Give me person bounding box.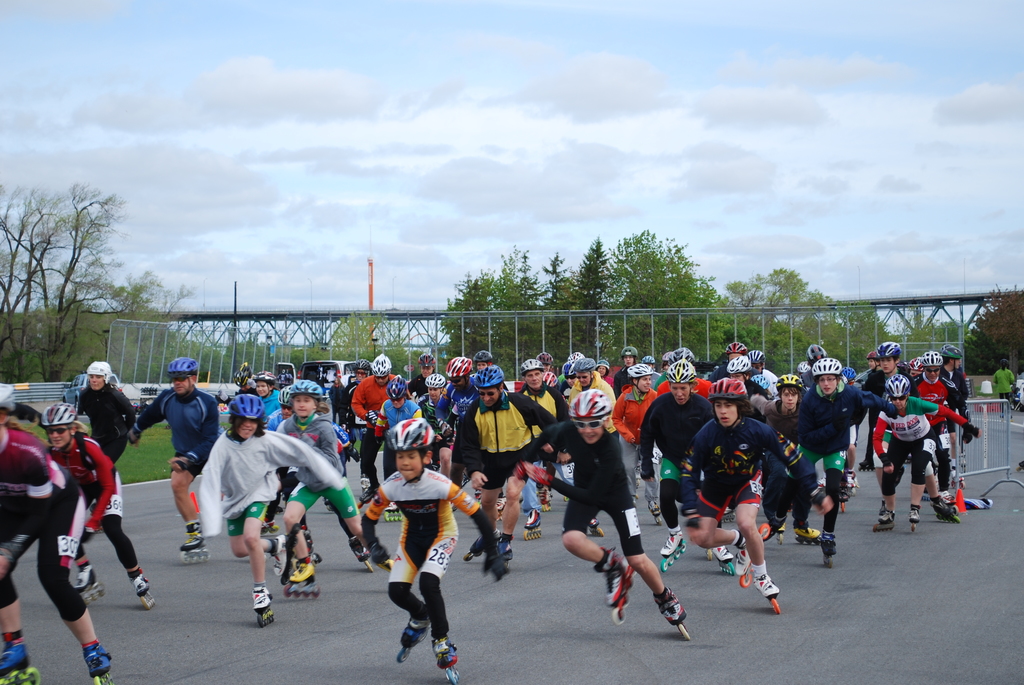
l=371, t=372, r=428, b=475.
